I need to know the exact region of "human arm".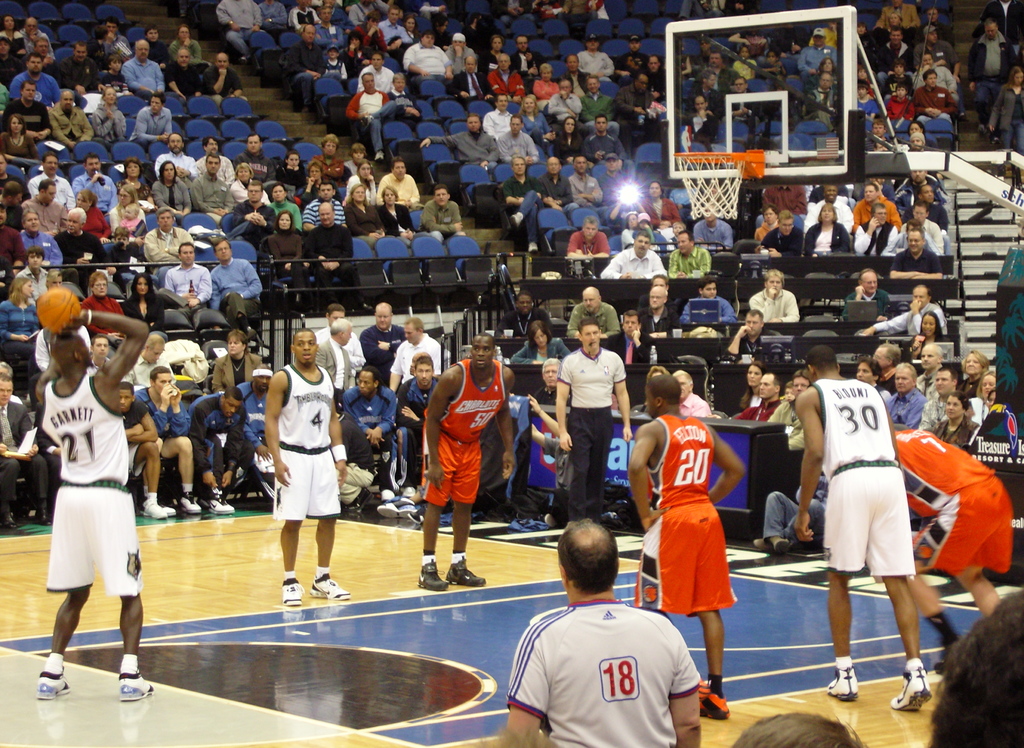
Region: [x1=262, y1=375, x2=294, y2=491].
